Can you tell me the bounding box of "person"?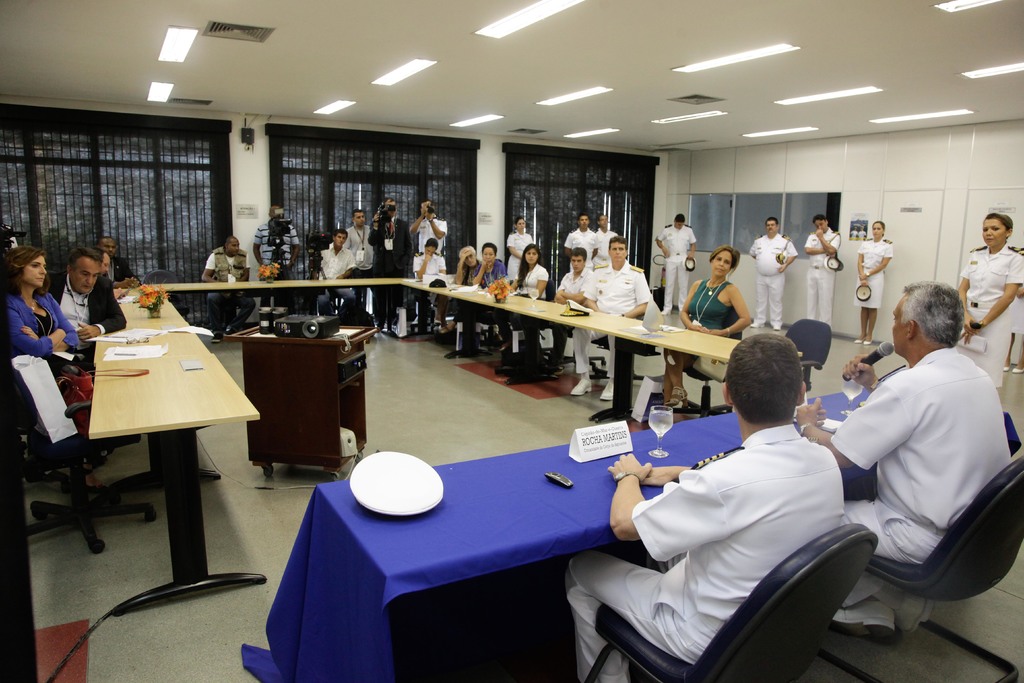
(956, 210, 1023, 391).
